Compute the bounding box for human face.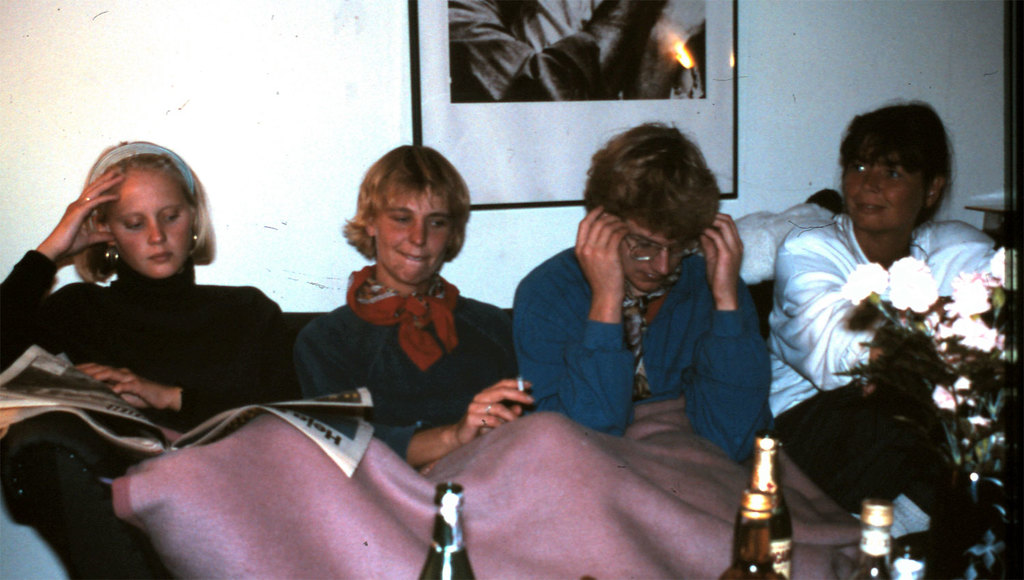
detection(106, 174, 187, 279).
